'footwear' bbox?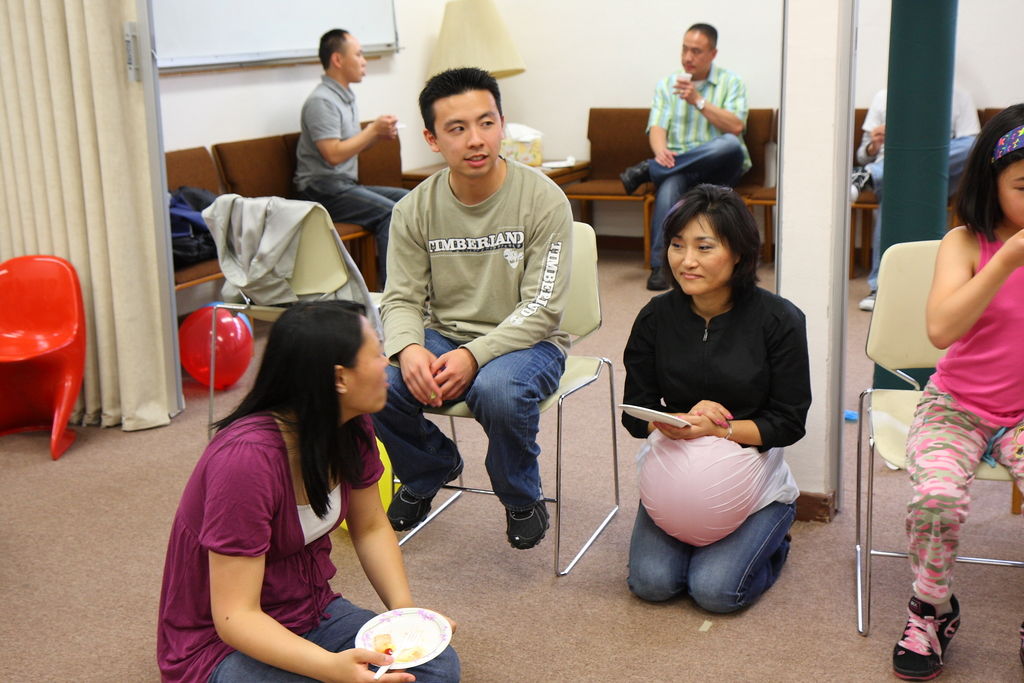
BBox(504, 474, 550, 552)
